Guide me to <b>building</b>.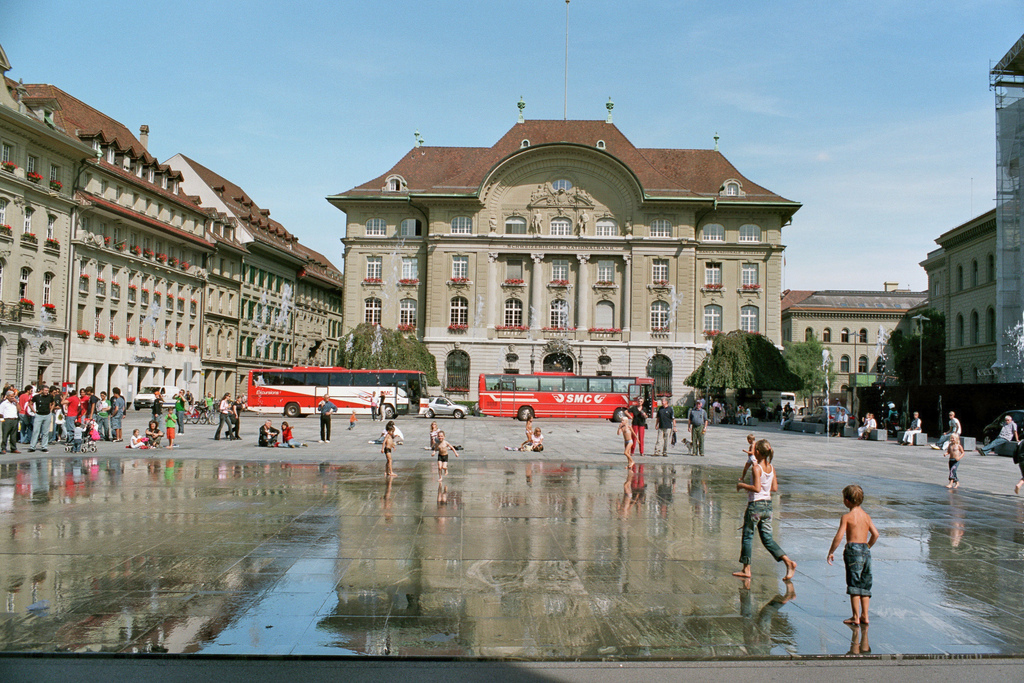
Guidance: bbox=[324, 3, 804, 414].
